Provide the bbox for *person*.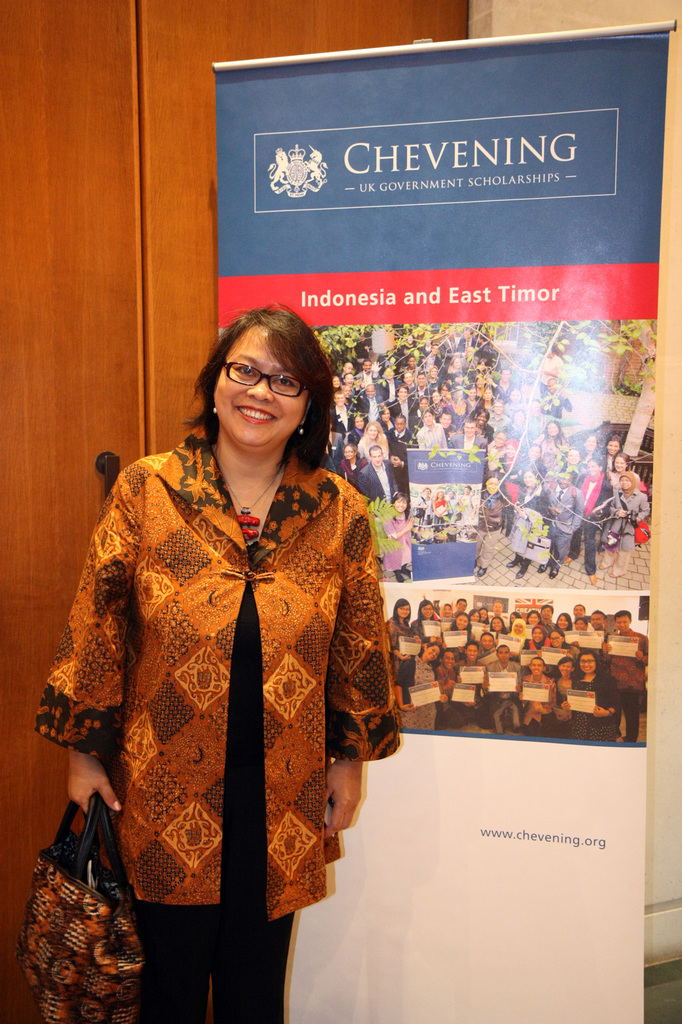
box=[360, 420, 392, 454].
